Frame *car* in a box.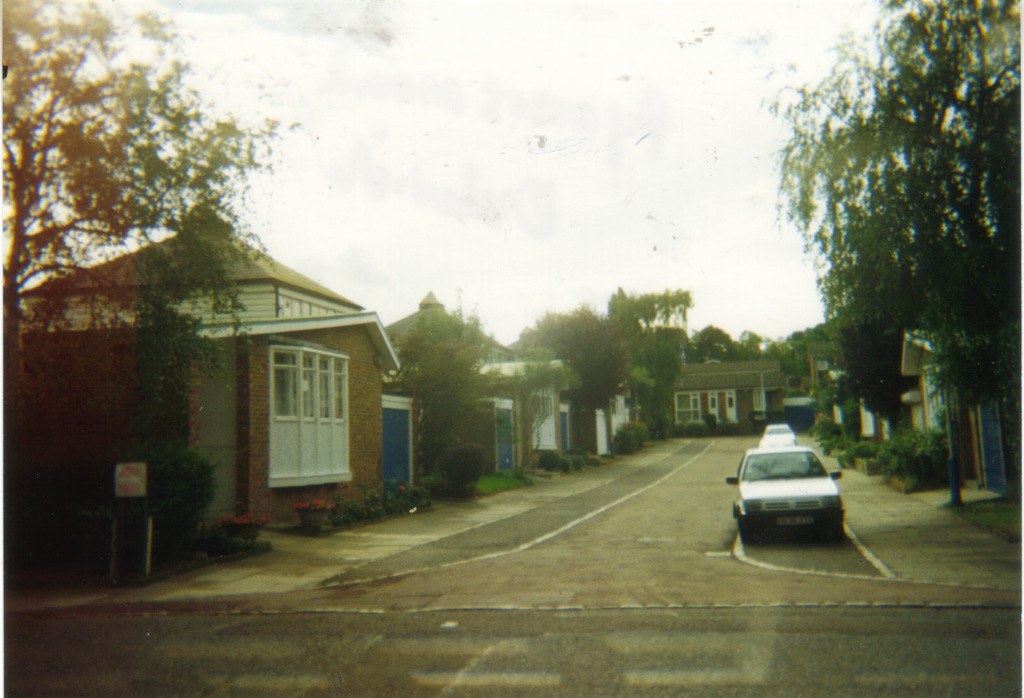
Rect(733, 445, 843, 540).
